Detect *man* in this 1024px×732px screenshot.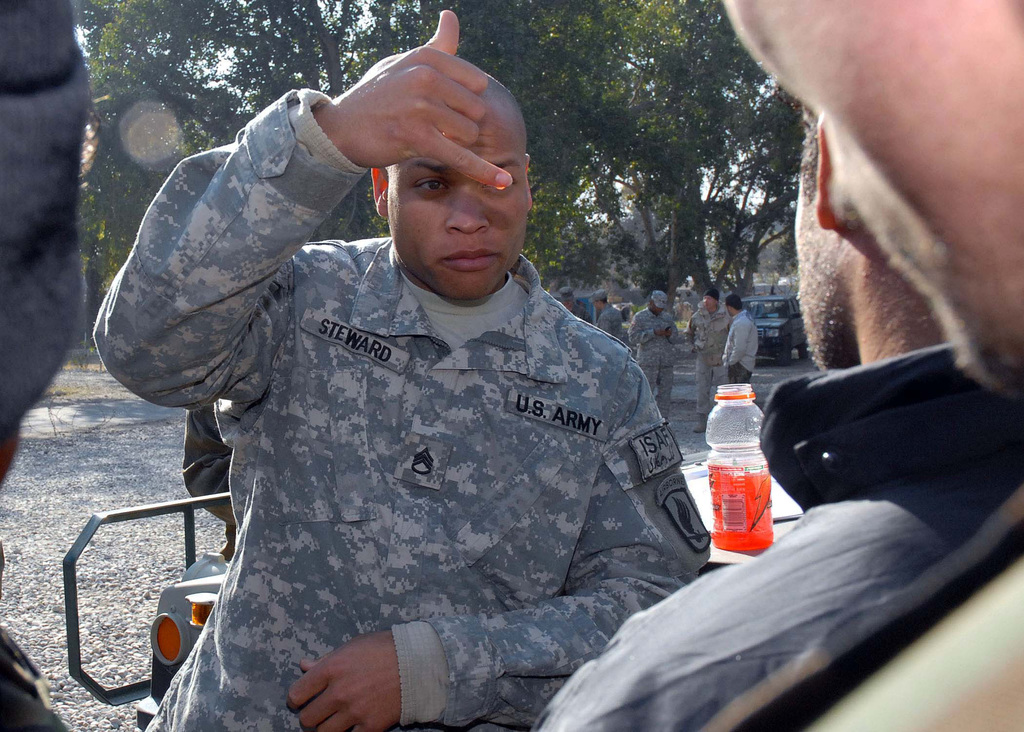
Detection: <region>71, 29, 769, 724</region>.
